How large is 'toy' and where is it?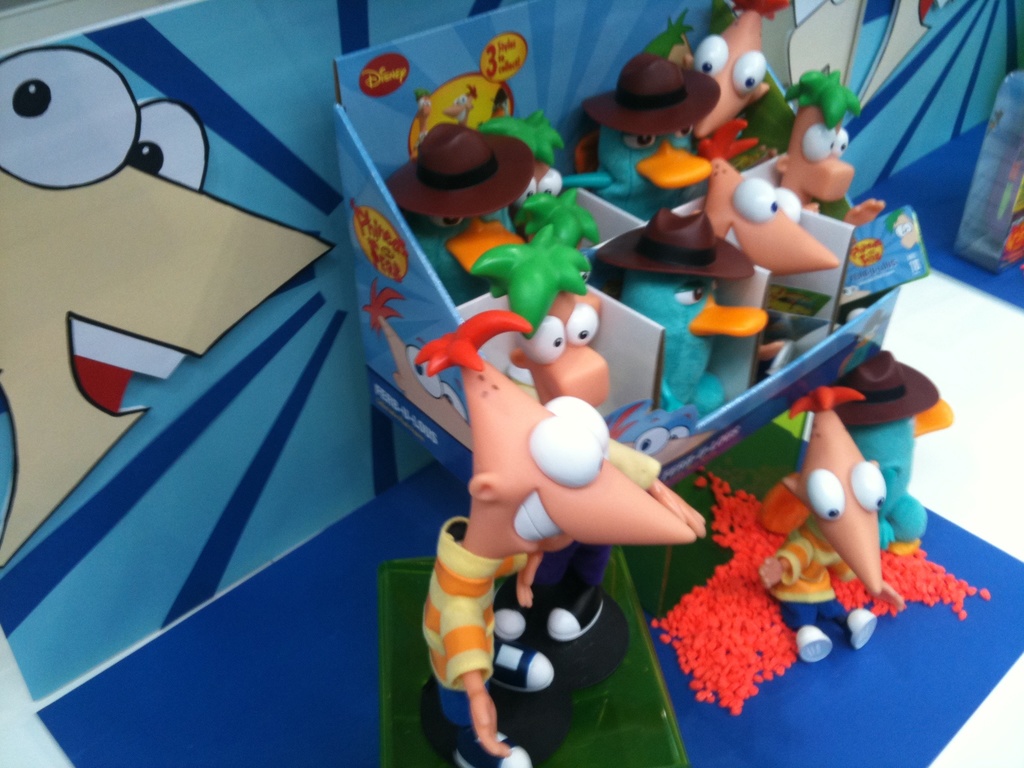
Bounding box: <bbox>395, 285, 676, 756</bbox>.
